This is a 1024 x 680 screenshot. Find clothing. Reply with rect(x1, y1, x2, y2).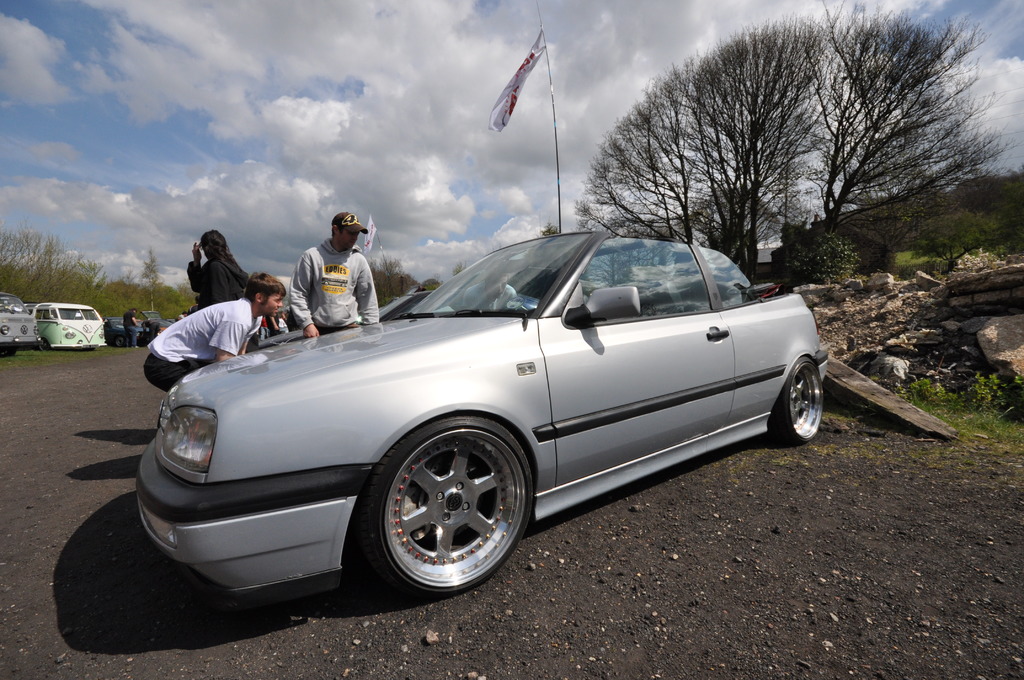
rect(189, 245, 244, 302).
